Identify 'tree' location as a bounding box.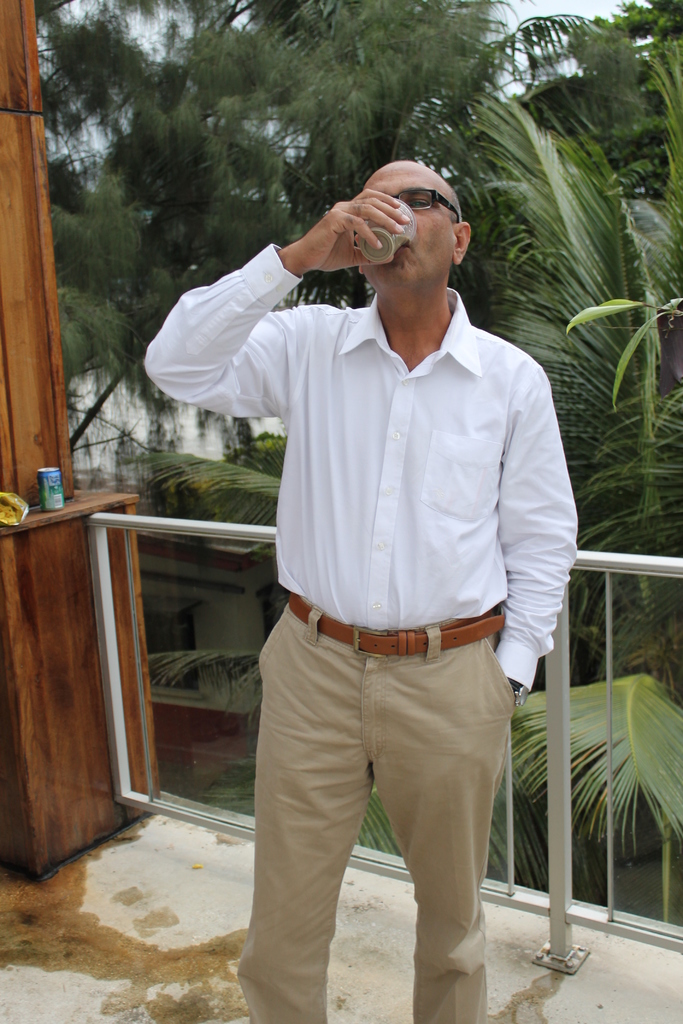
locate(583, 0, 682, 75).
